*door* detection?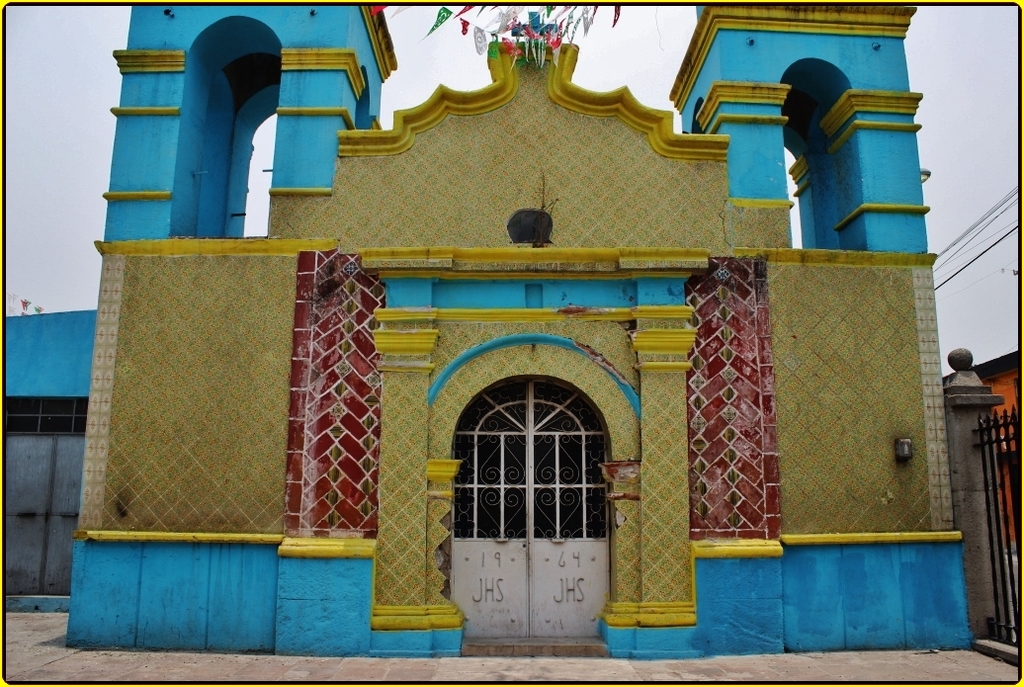
BBox(428, 348, 605, 635)
